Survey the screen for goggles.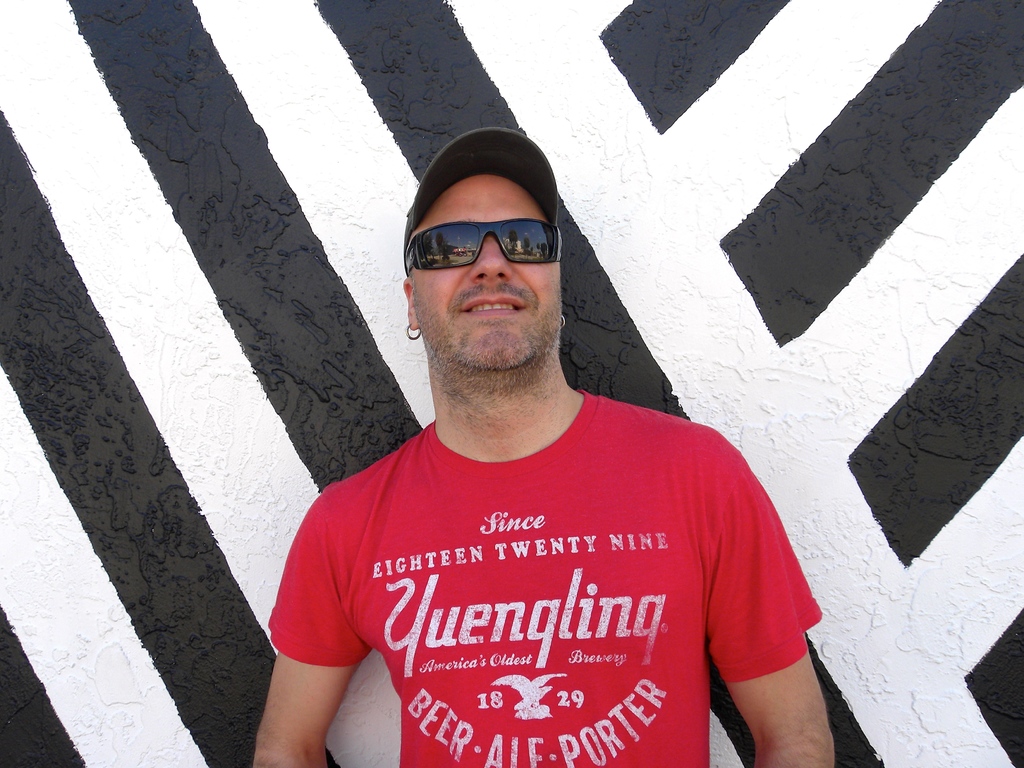
Survey found: [x1=403, y1=221, x2=567, y2=280].
